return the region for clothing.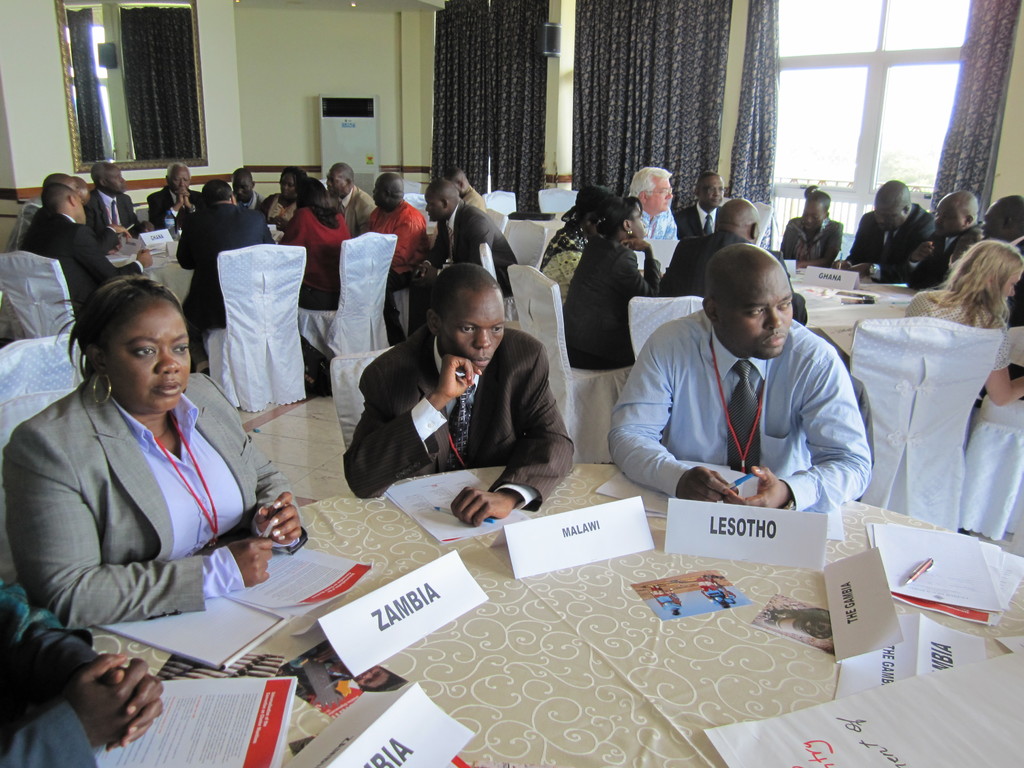
crop(362, 196, 428, 342).
